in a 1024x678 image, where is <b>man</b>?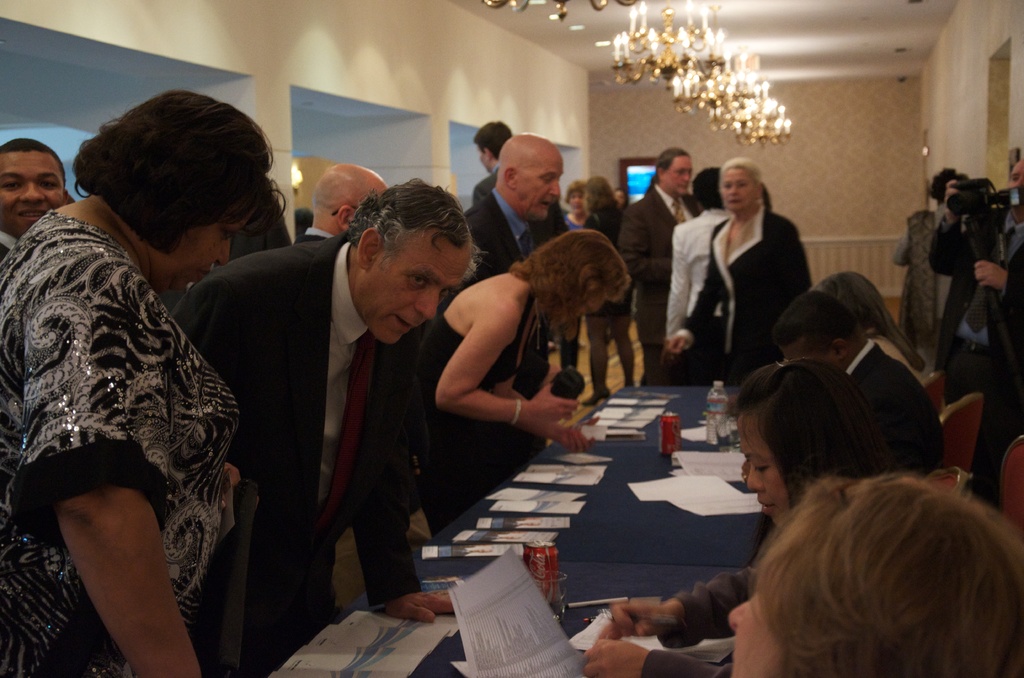
bbox=[173, 166, 476, 627].
